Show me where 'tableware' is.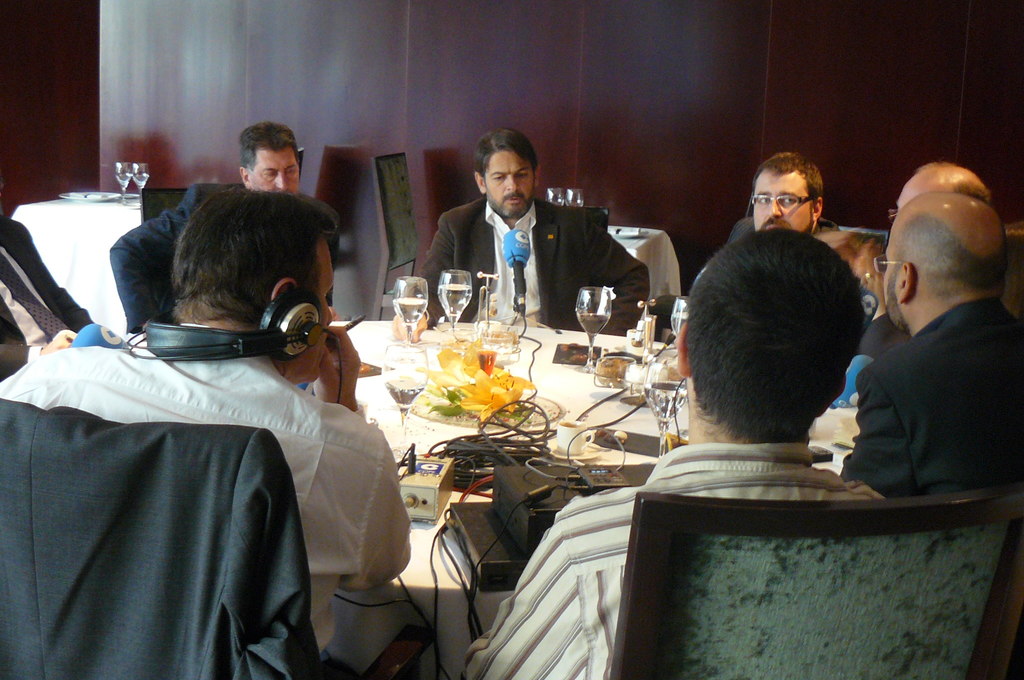
'tableware' is at detection(634, 296, 659, 356).
